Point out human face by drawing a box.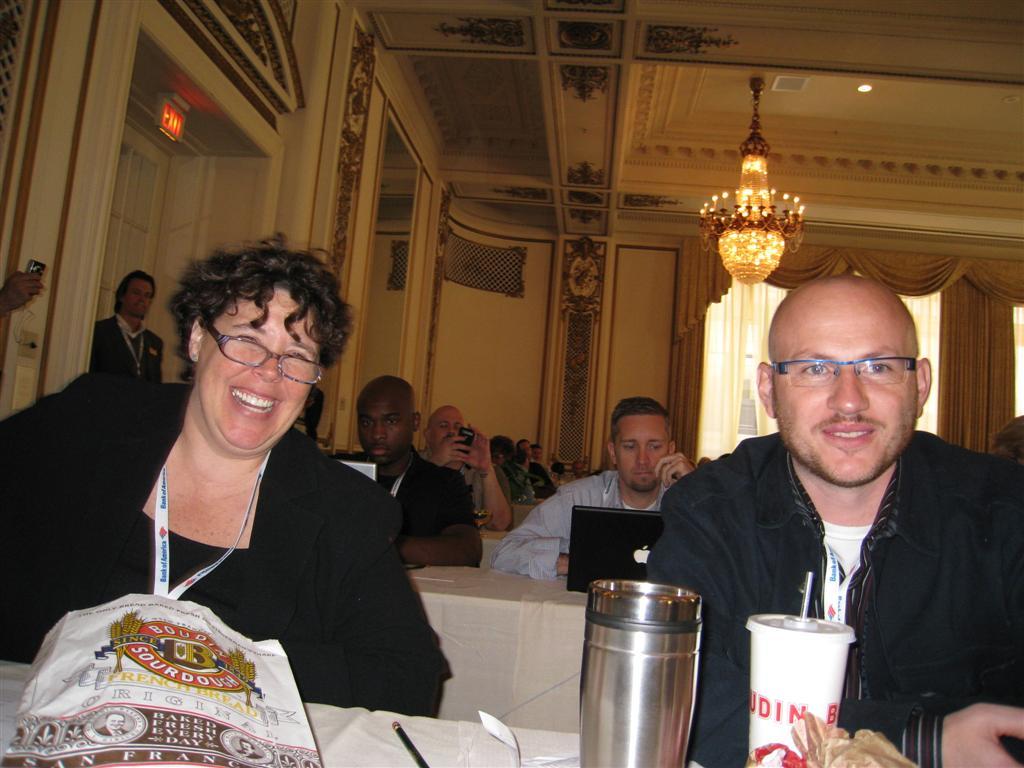
(530, 443, 545, 463).
